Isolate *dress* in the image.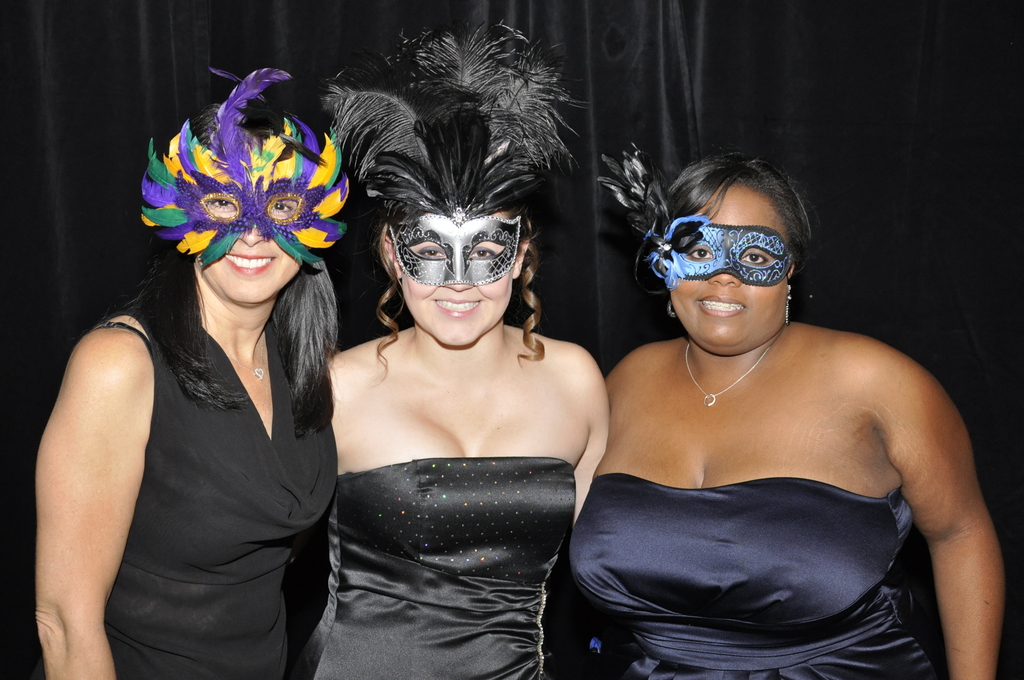
Isolated region: crop(99, 316, 335, 679).
